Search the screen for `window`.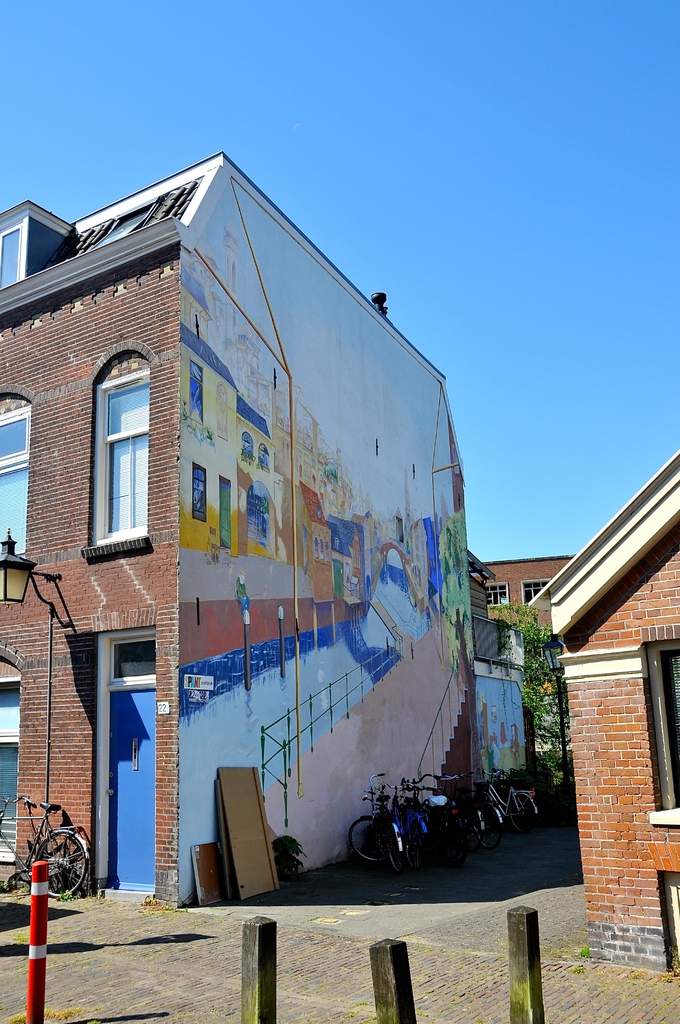
Found at bbox=[0, 387, 28, 559].
